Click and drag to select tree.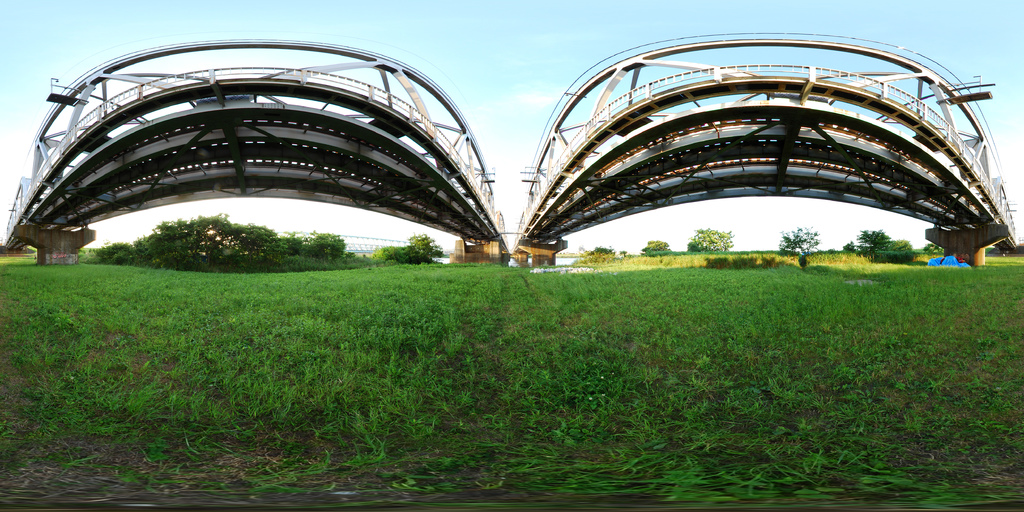
Selection: l=688, t=227, r=735, b=252.
